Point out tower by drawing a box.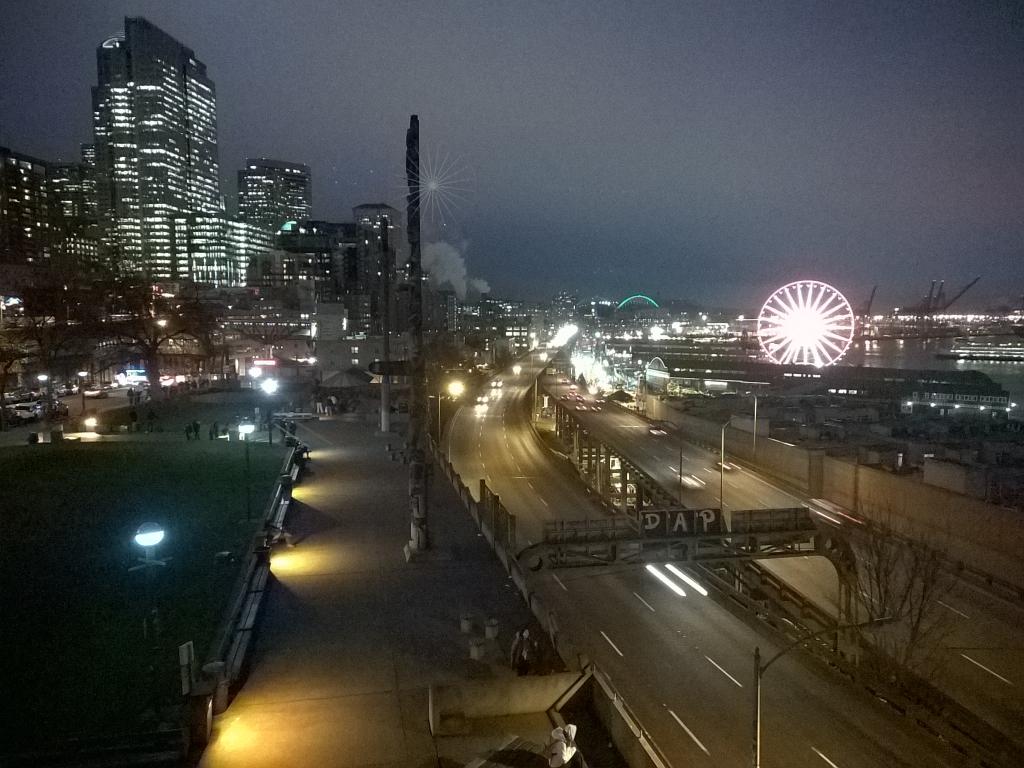
[left=271, top=196, right=388, bottom=344].
